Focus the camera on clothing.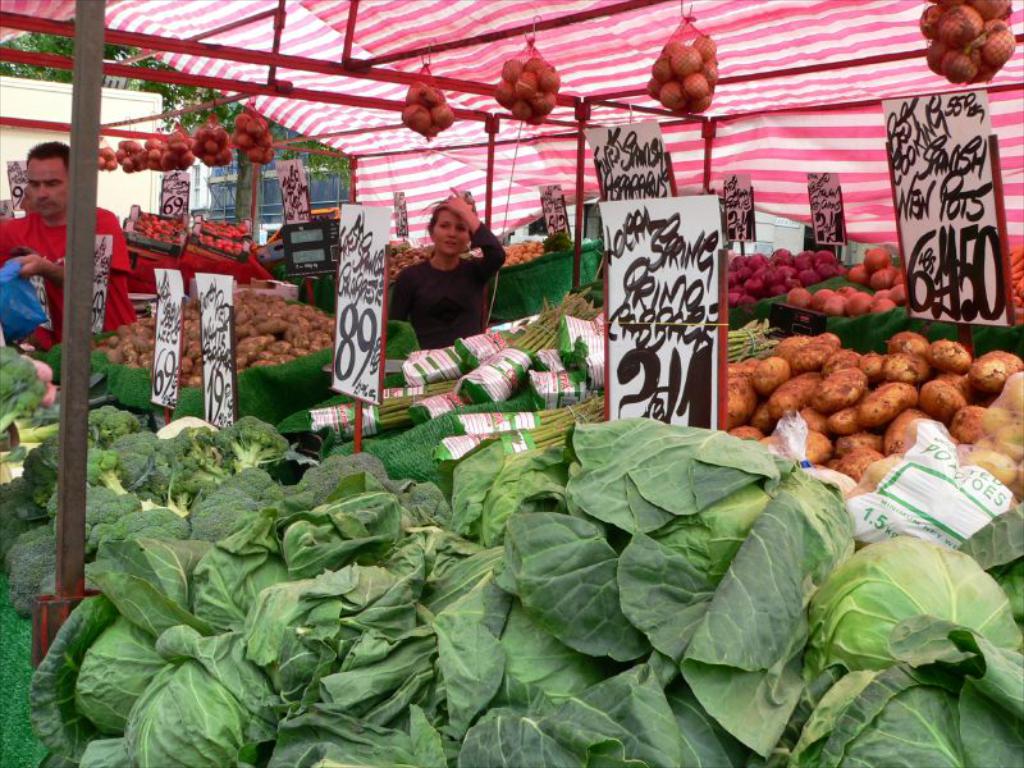
Focus region: [0, 201, 134, 355].
